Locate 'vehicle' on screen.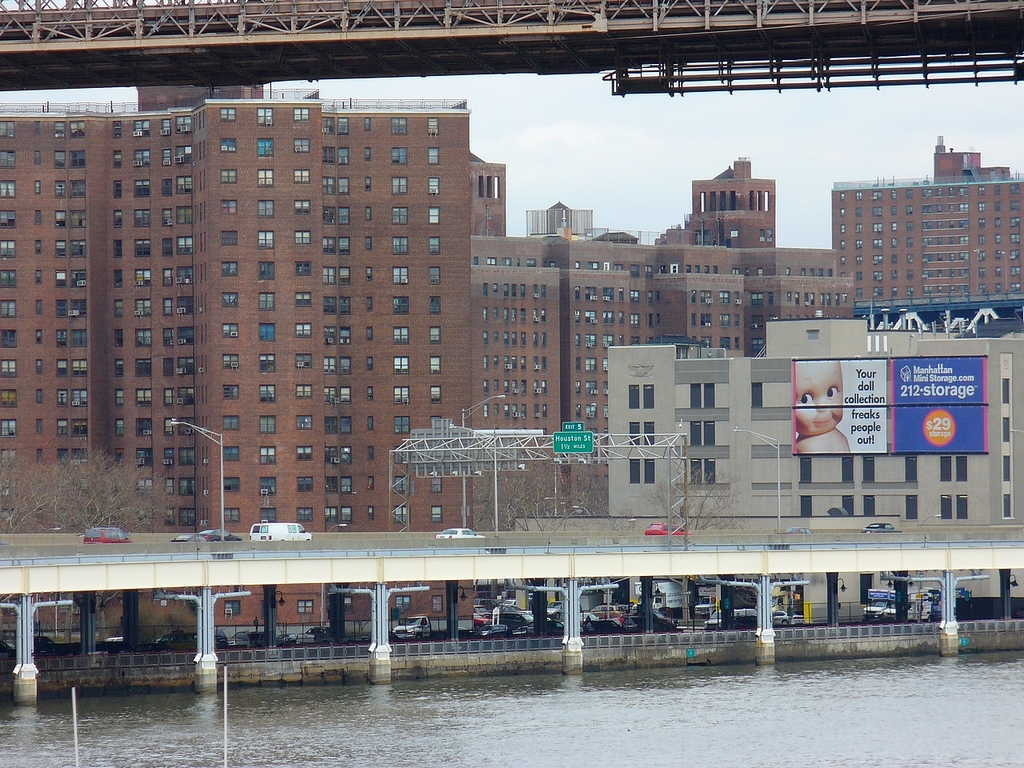
On screen at region(648, 522, 692, 536).
